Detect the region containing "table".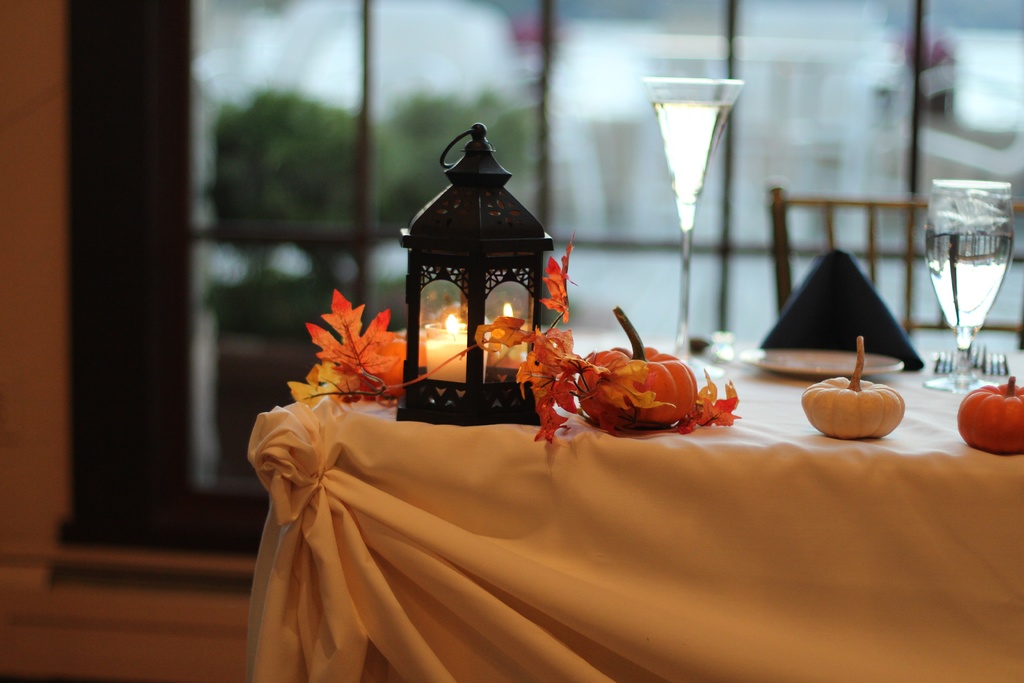
244, 350, 1023, 681.
